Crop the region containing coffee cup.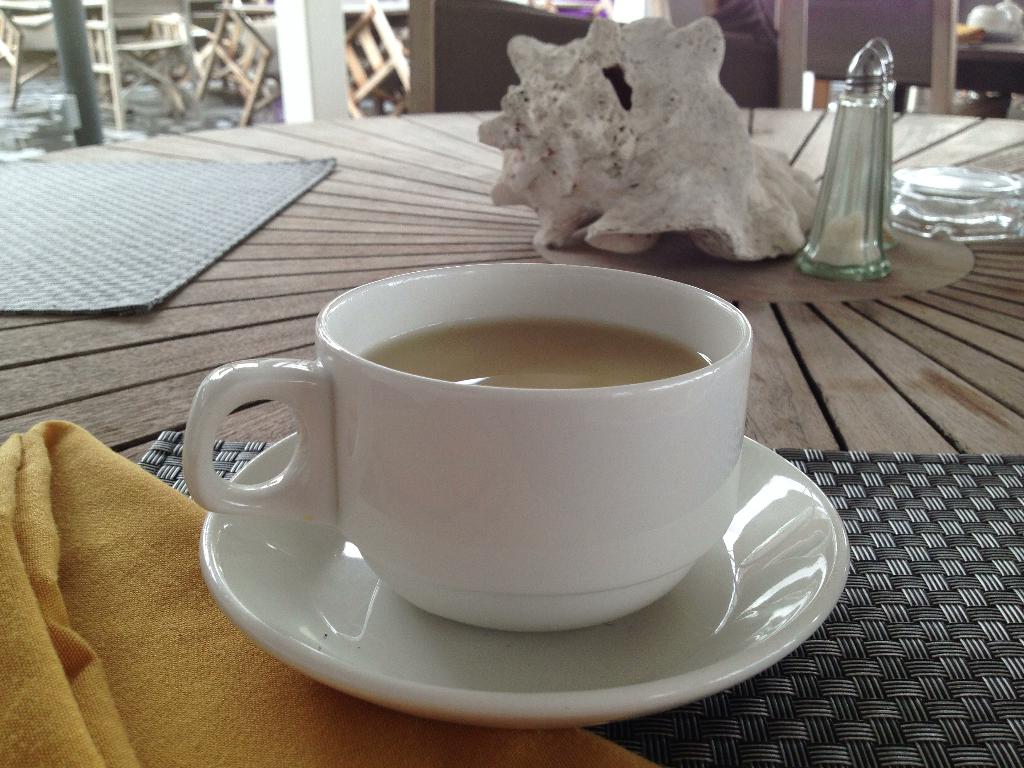
Crop region: Rect(181, 262, 753, 635).
